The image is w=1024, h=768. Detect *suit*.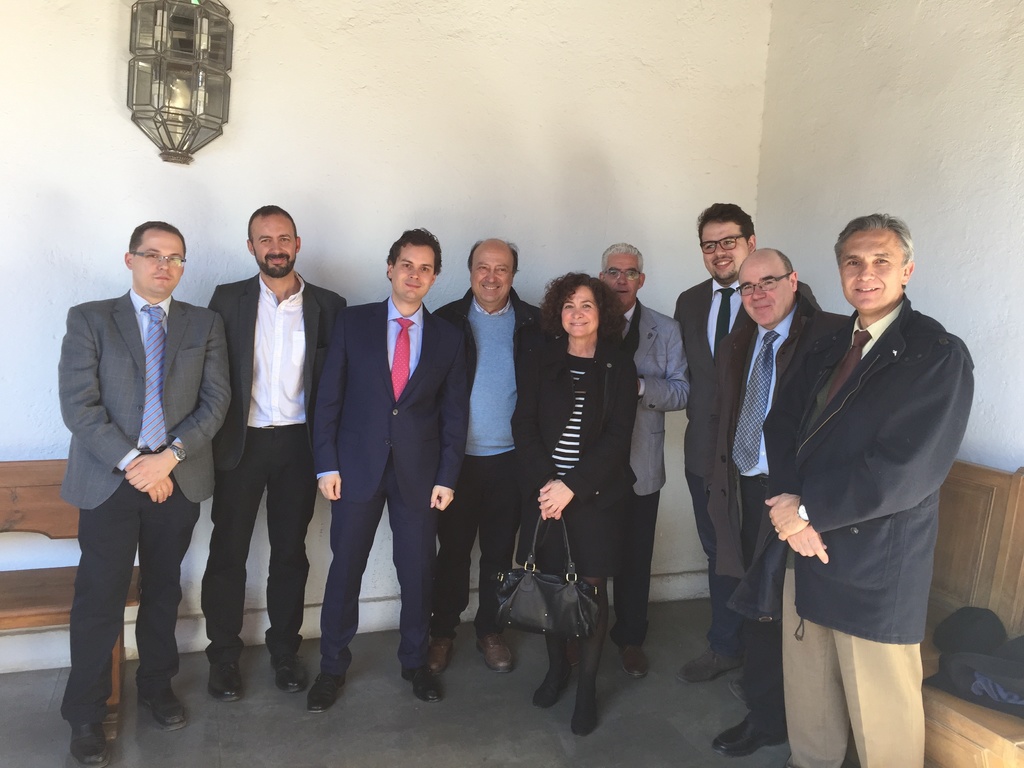
Detection: select_region(504, 336, 640, 505).
